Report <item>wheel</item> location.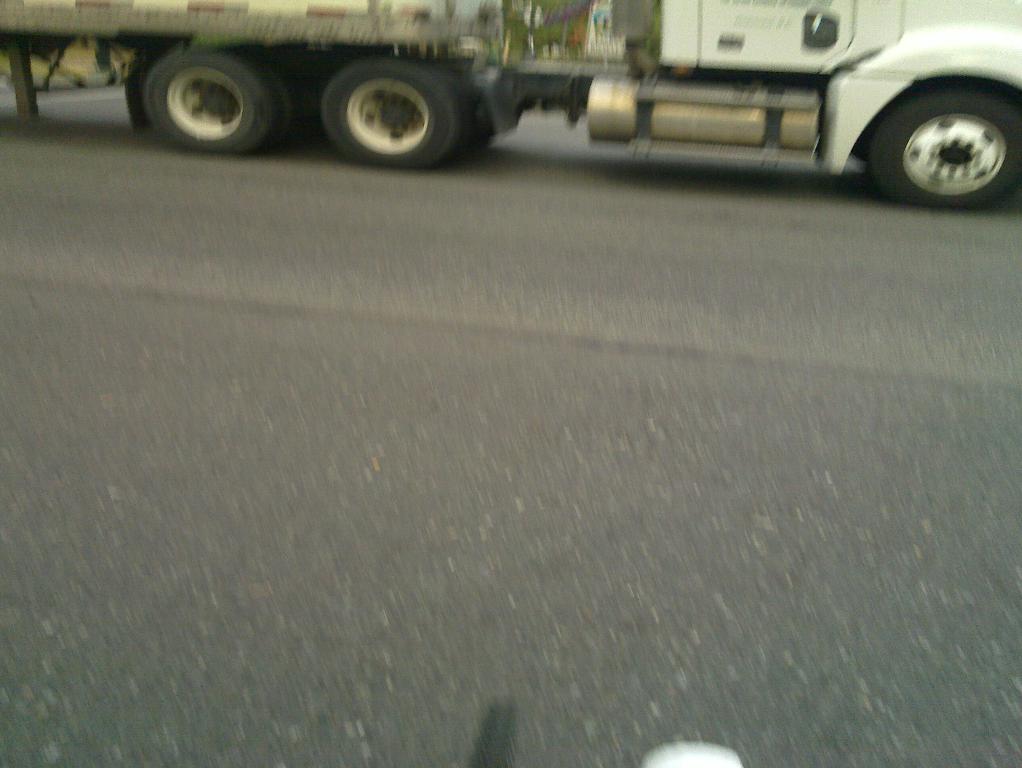
Report: 259, 65, 292, 148.
